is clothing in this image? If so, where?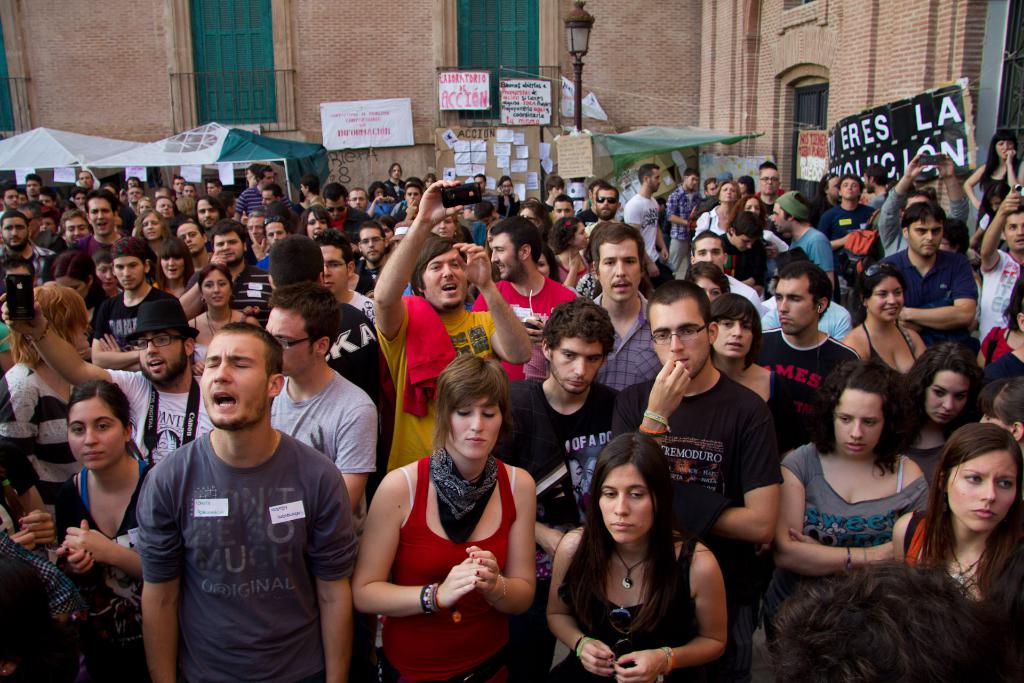
Yes, at detection(691, 201, 727, 242).
